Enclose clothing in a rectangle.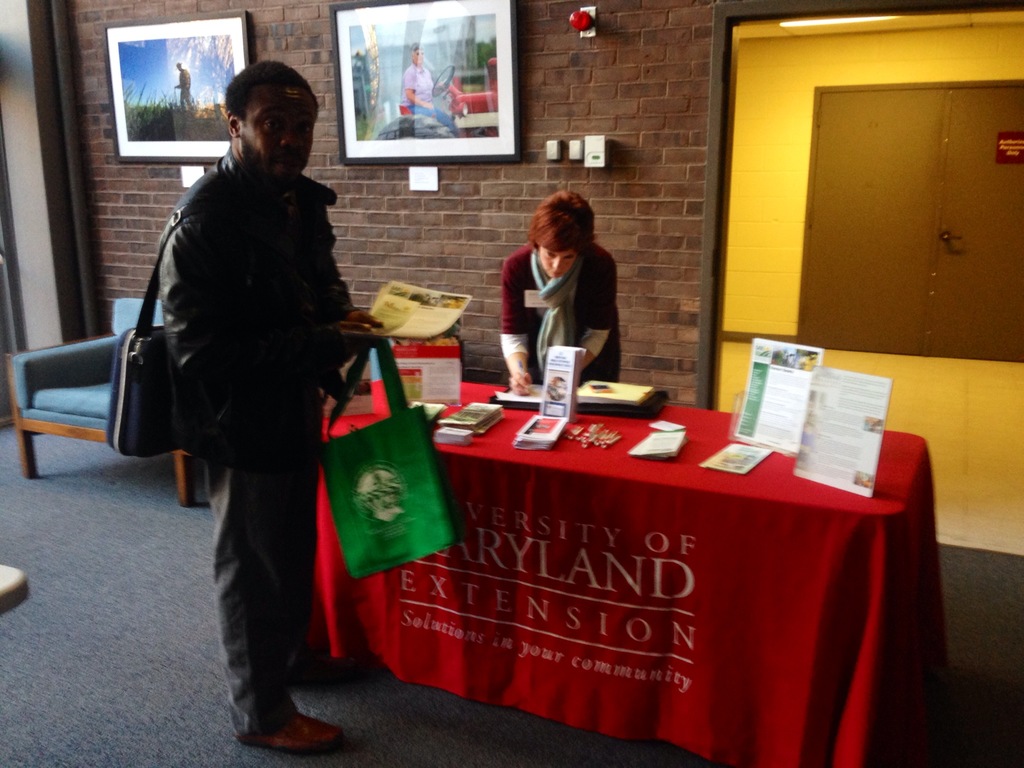
495,217,614,374.
